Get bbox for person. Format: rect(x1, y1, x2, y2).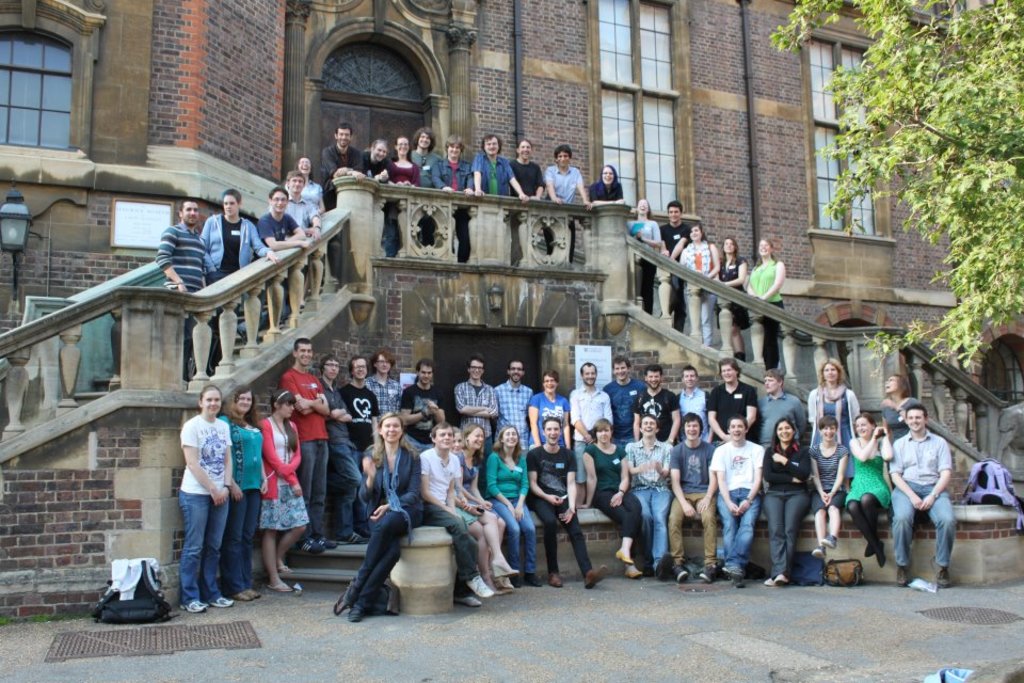
rect(871, 369, 918, 457).
